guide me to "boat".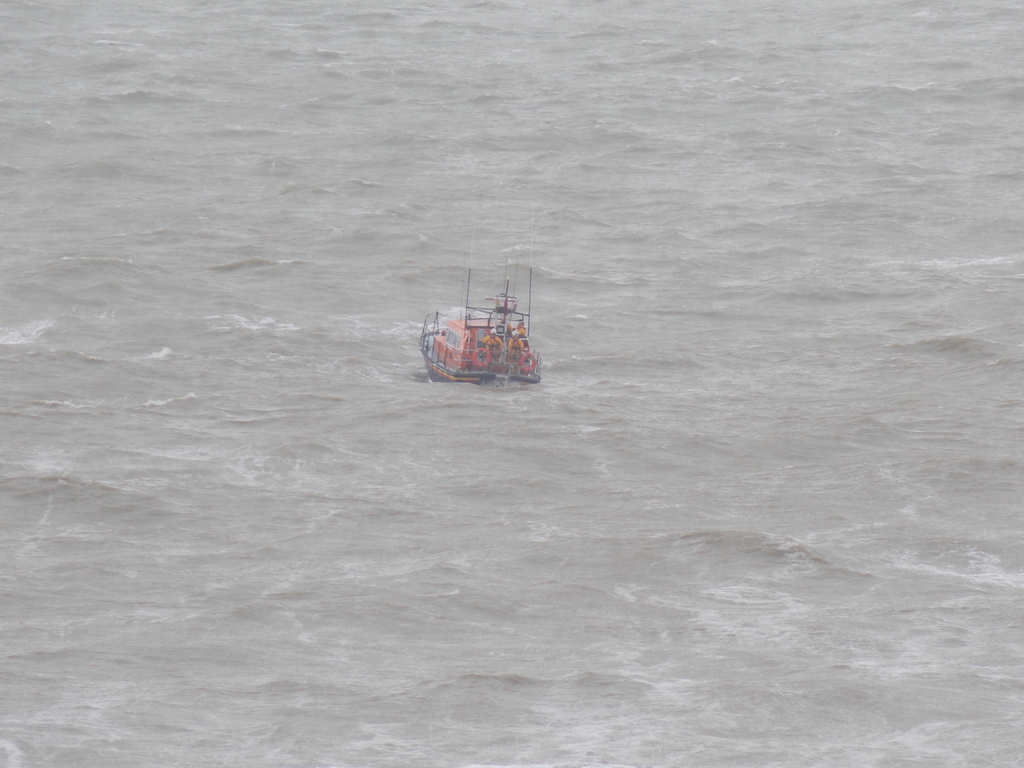
Guidance: x1=408, y1=264, x2=544, y2=389.
